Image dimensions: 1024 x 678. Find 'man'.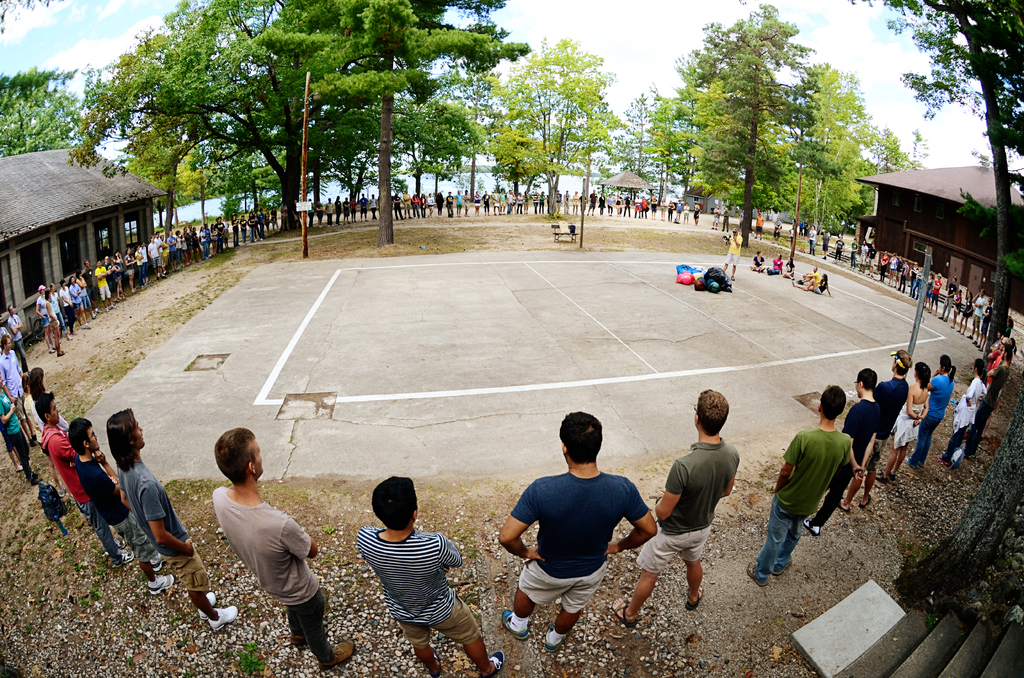
left=611, top=392, right=740, bottom=627.
